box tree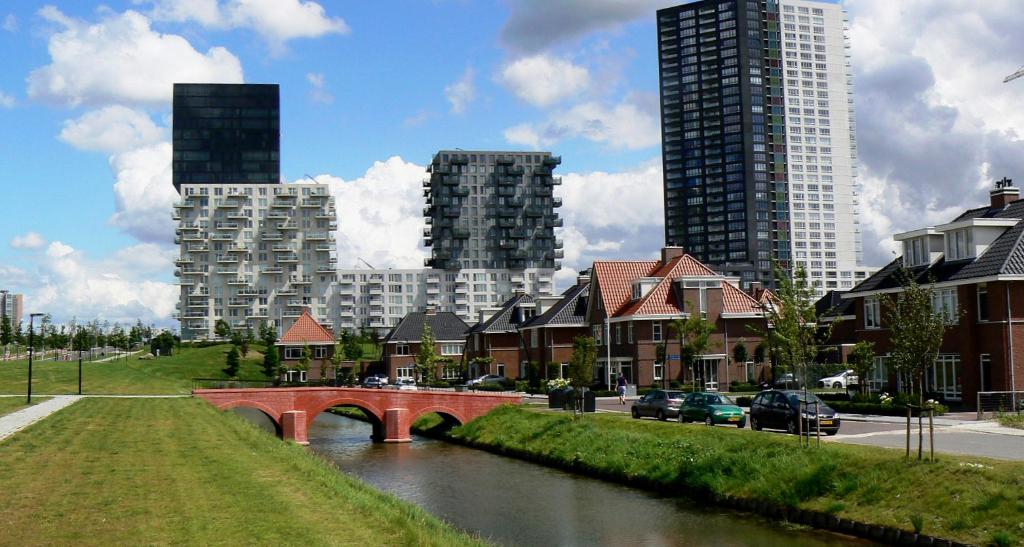
224:342:237:374
